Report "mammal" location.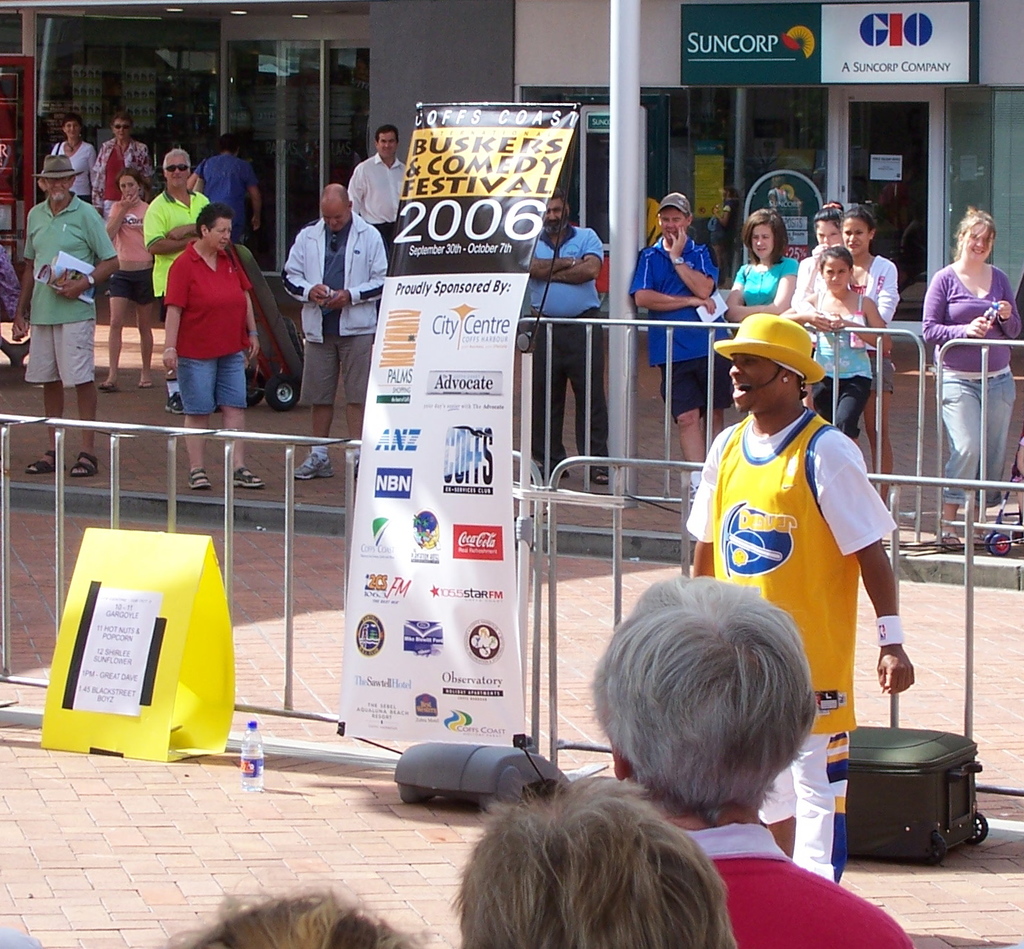
Report: detection(153, 870, 438, 948).
